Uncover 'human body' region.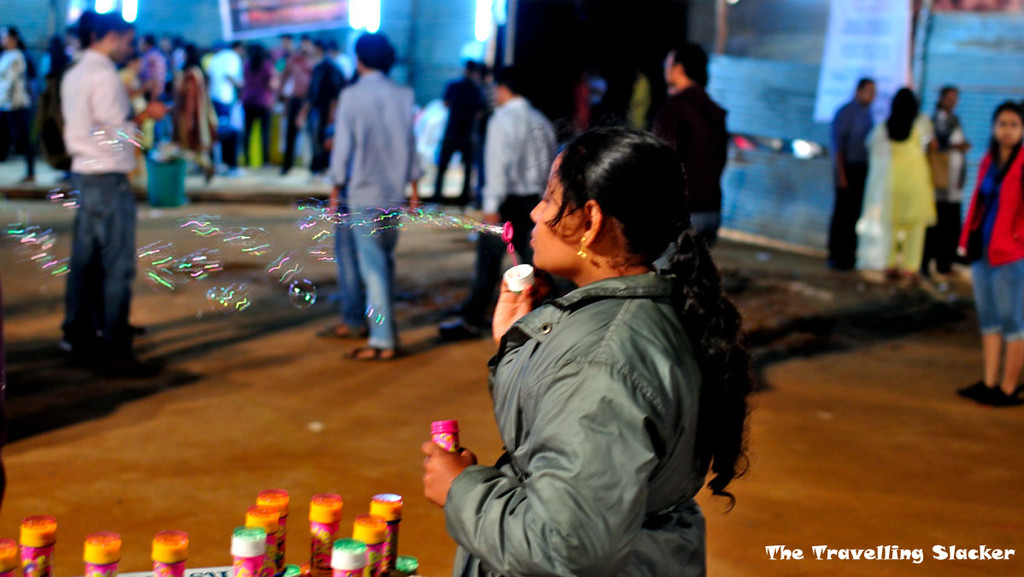
Uncovered: 855:85:940:280.
